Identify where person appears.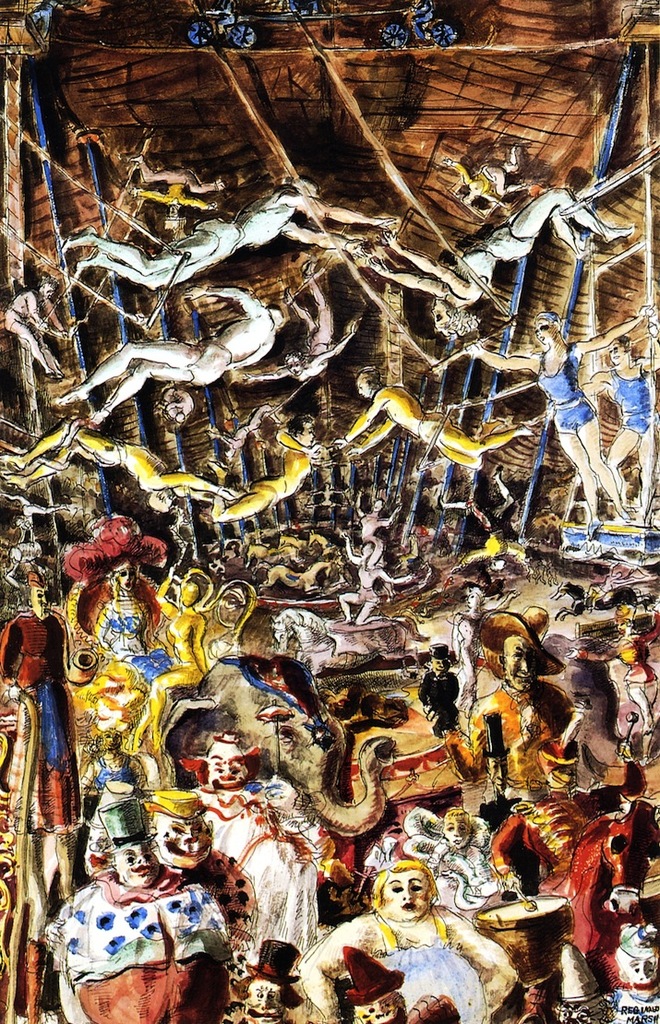
Appears at x1=203 y1=411 x2=321 y2=526.
